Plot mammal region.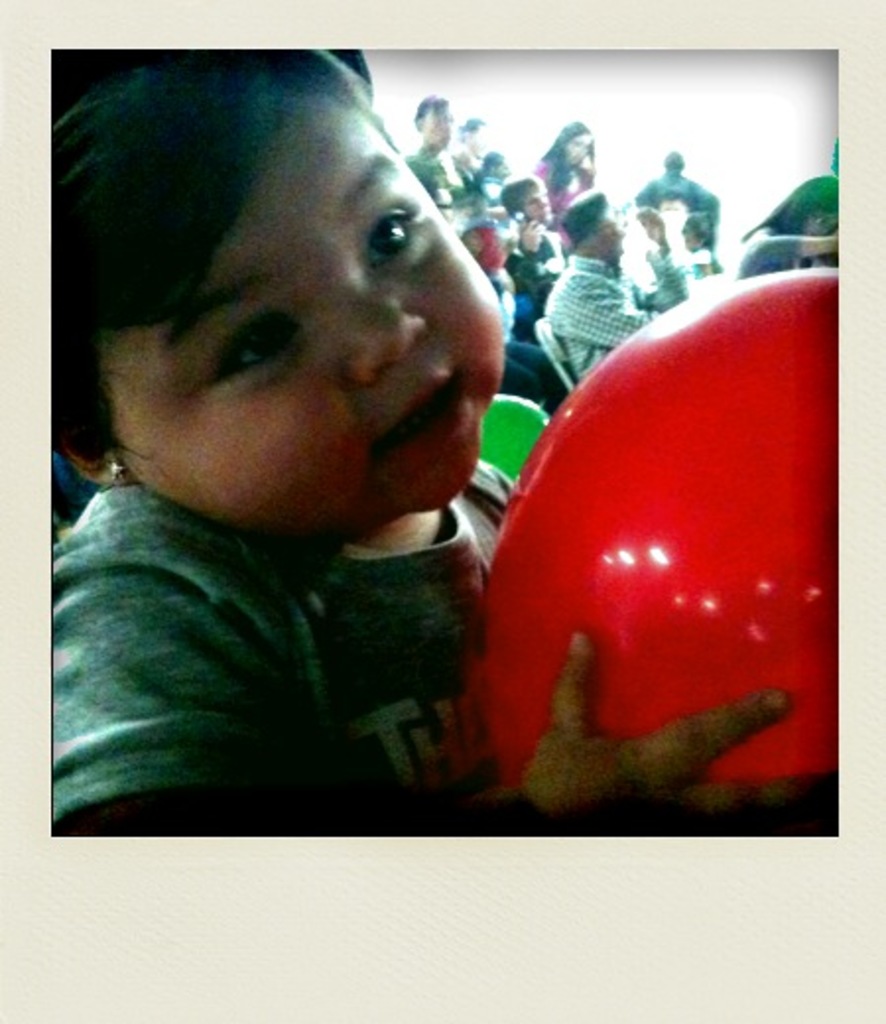
Plotted at select_region(630, 171, 685, 307).
